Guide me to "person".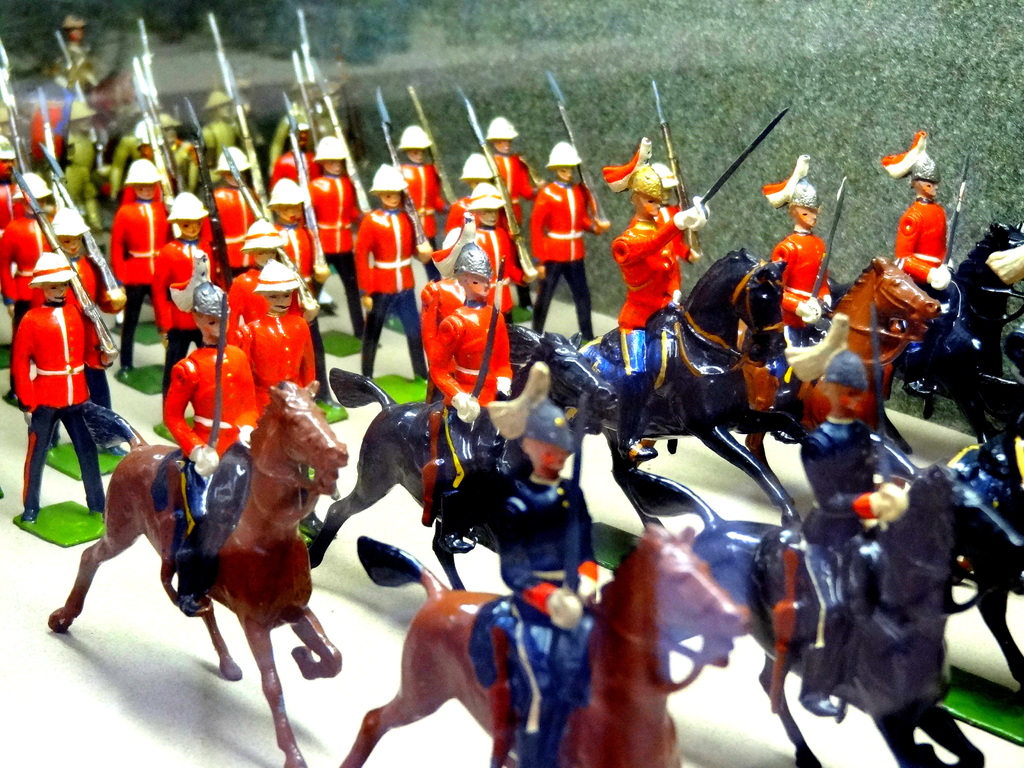
Guidance: (484, 116, 549, 253).
